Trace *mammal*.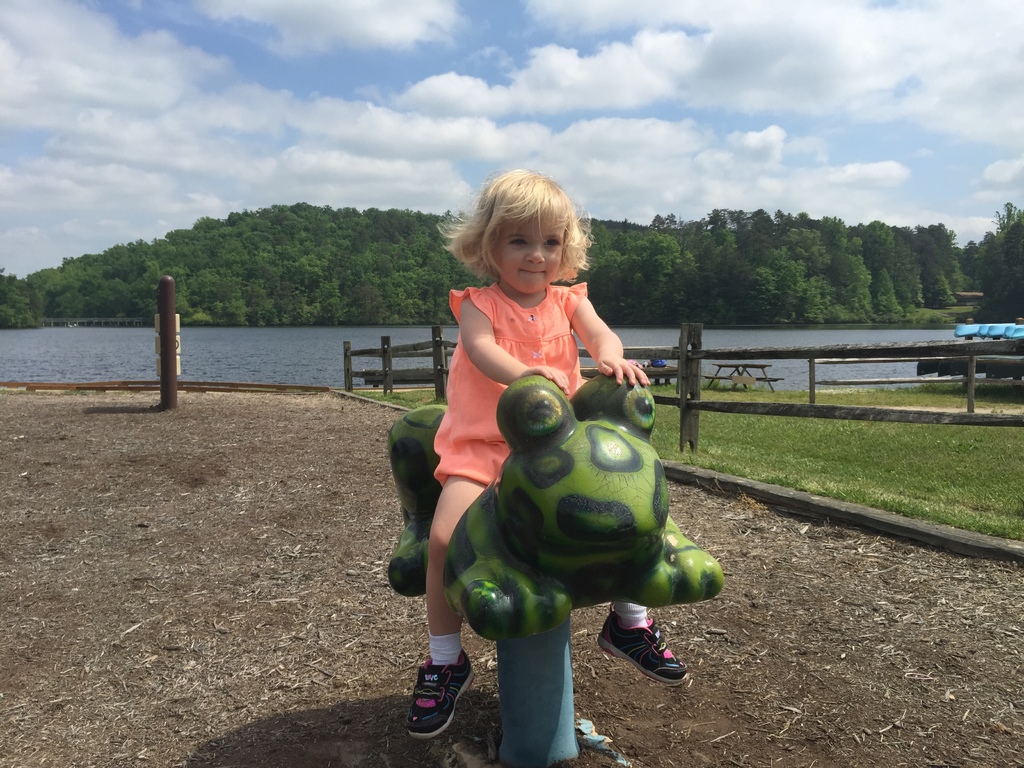
Traced to bbox=(407, 168, 692, 735).
